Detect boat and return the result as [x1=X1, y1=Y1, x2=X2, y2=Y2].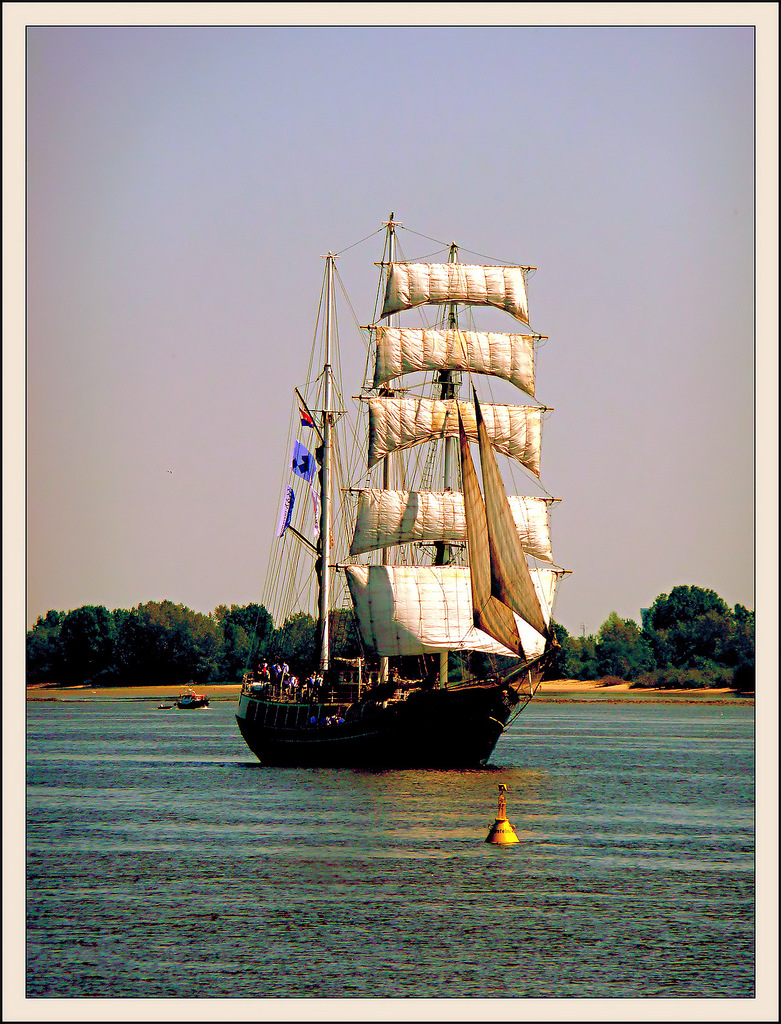
[x1=230, y1=205, x2=588, y2=787].
